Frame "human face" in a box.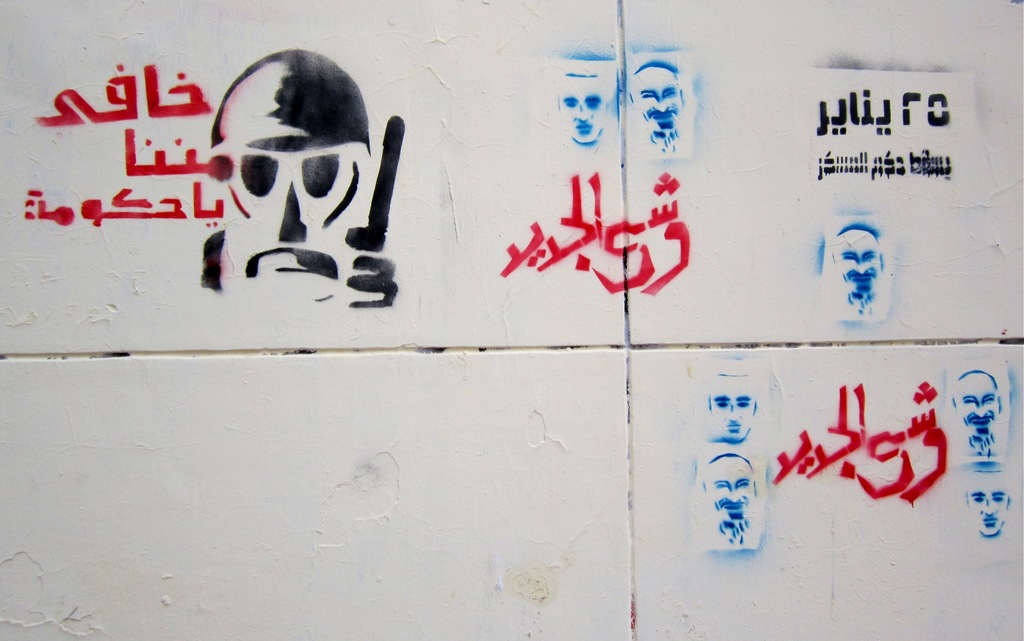
(710, 377, 751, 440).
